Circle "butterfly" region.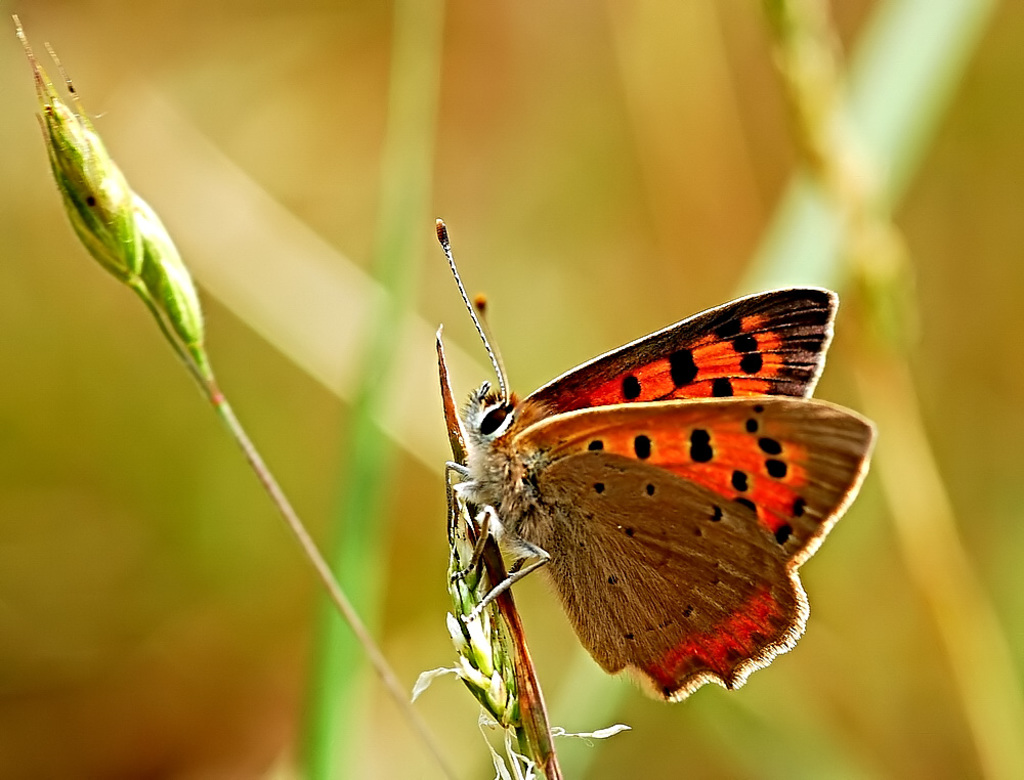
Region: Rect(437, 221, 874, 704).
